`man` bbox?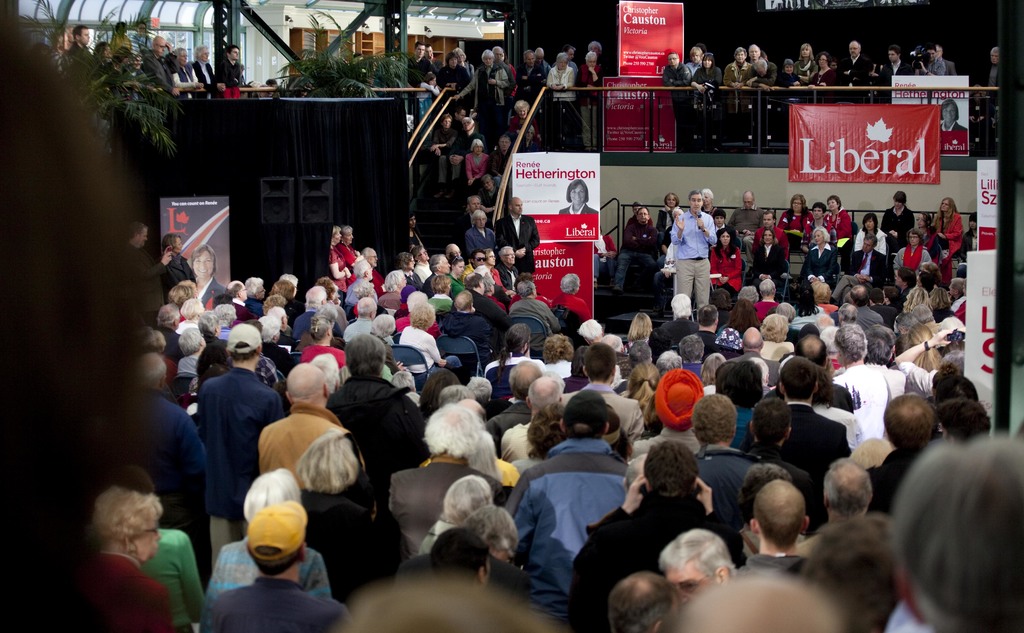
<bbox>488, 135, 511, 188</bbox>
